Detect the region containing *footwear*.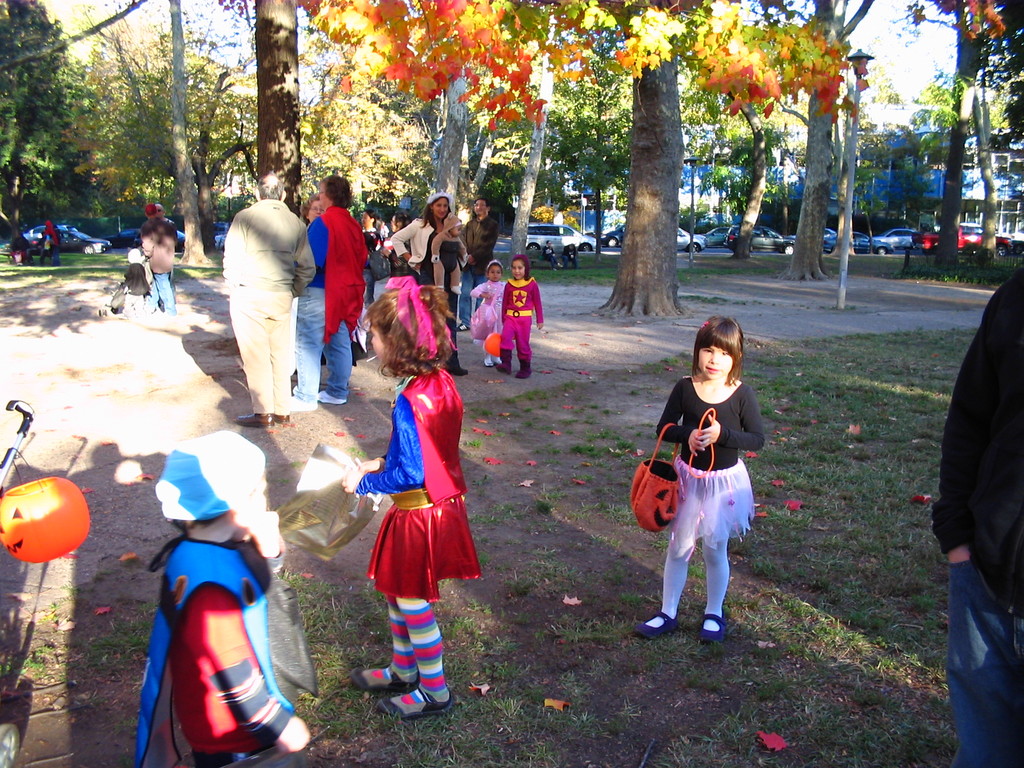
pyautogui.locateOnScreen(700, 613, 726, 639).
